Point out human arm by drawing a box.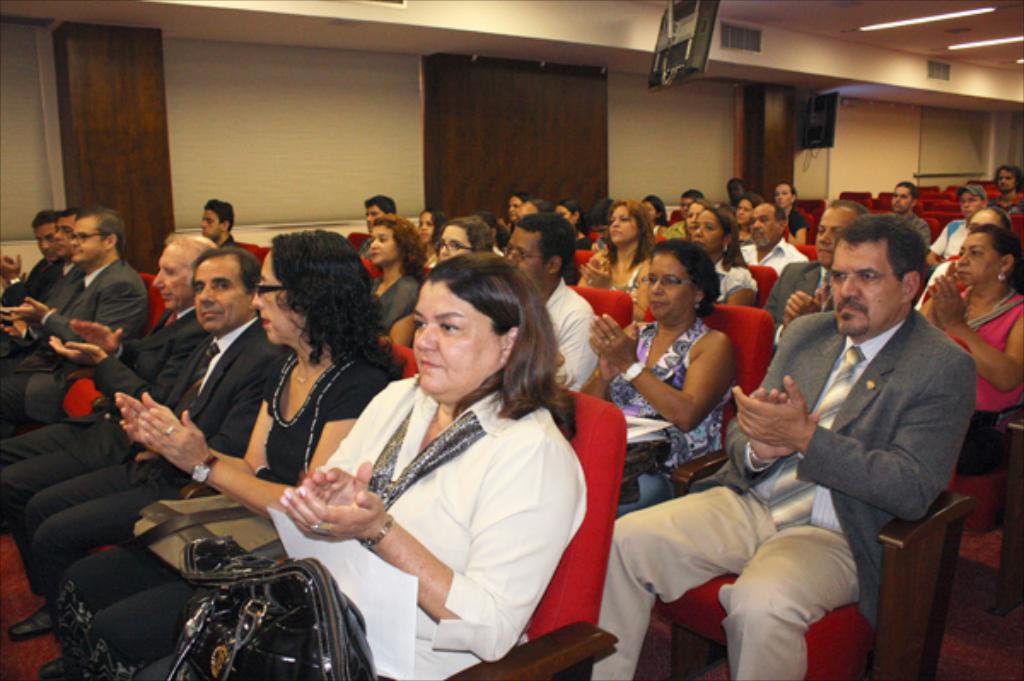
x1=70 y1=312 x2=138 y2=372.
